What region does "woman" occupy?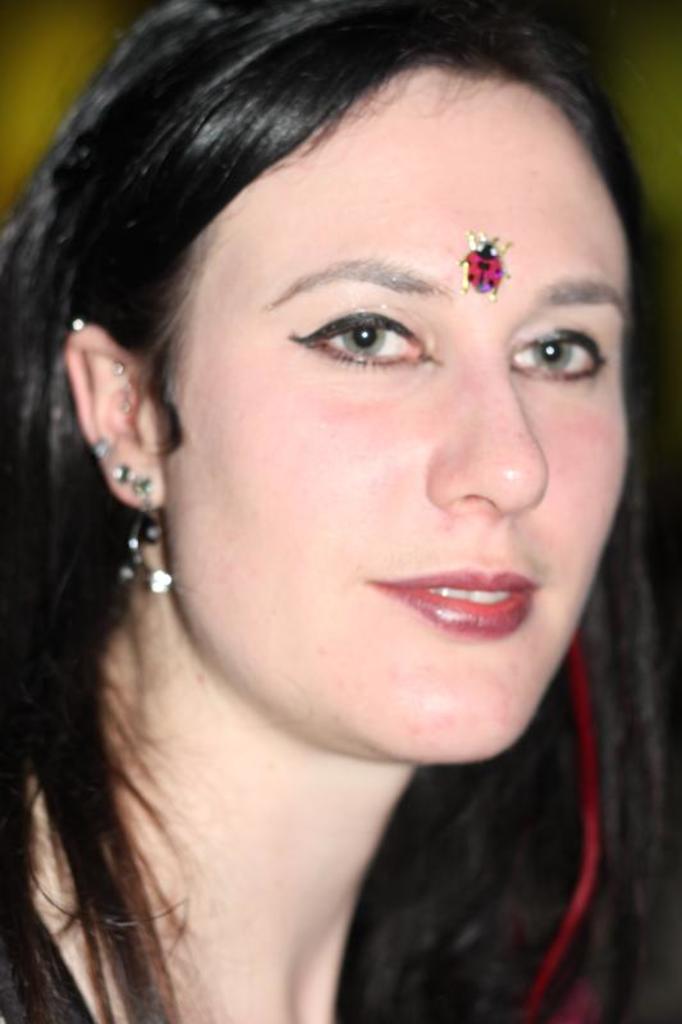
[left=0, top=0, right=681, bottom=1023].
